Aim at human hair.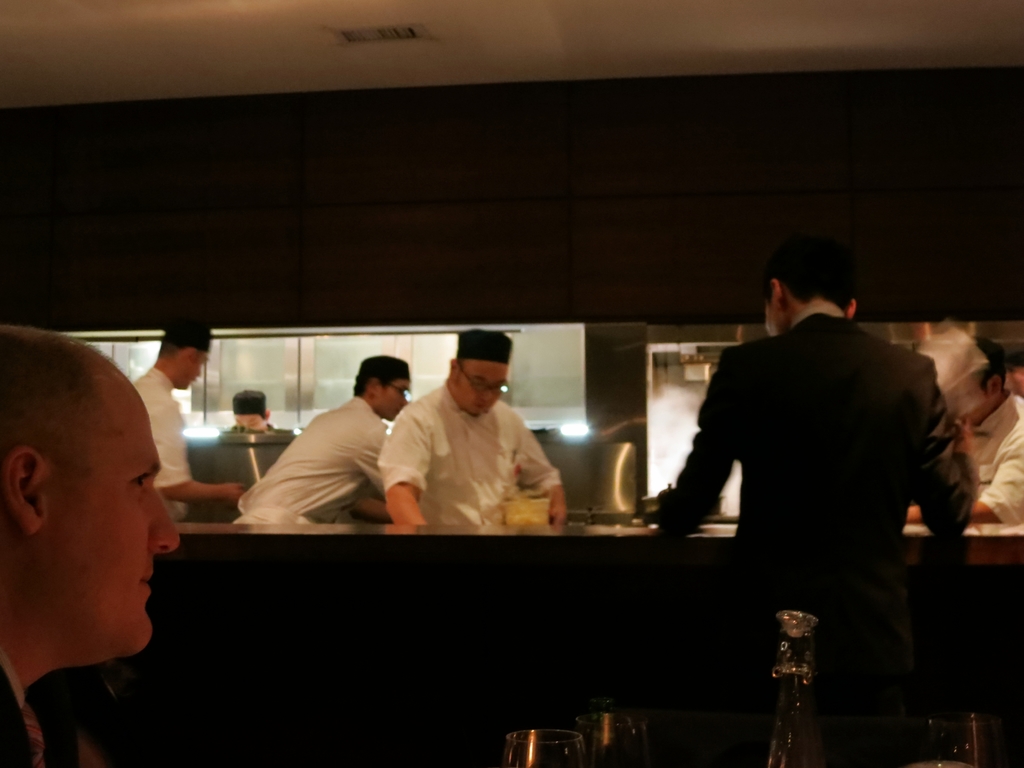
Aimed at (x1=769, y1=244, x2=862, y2=325).
